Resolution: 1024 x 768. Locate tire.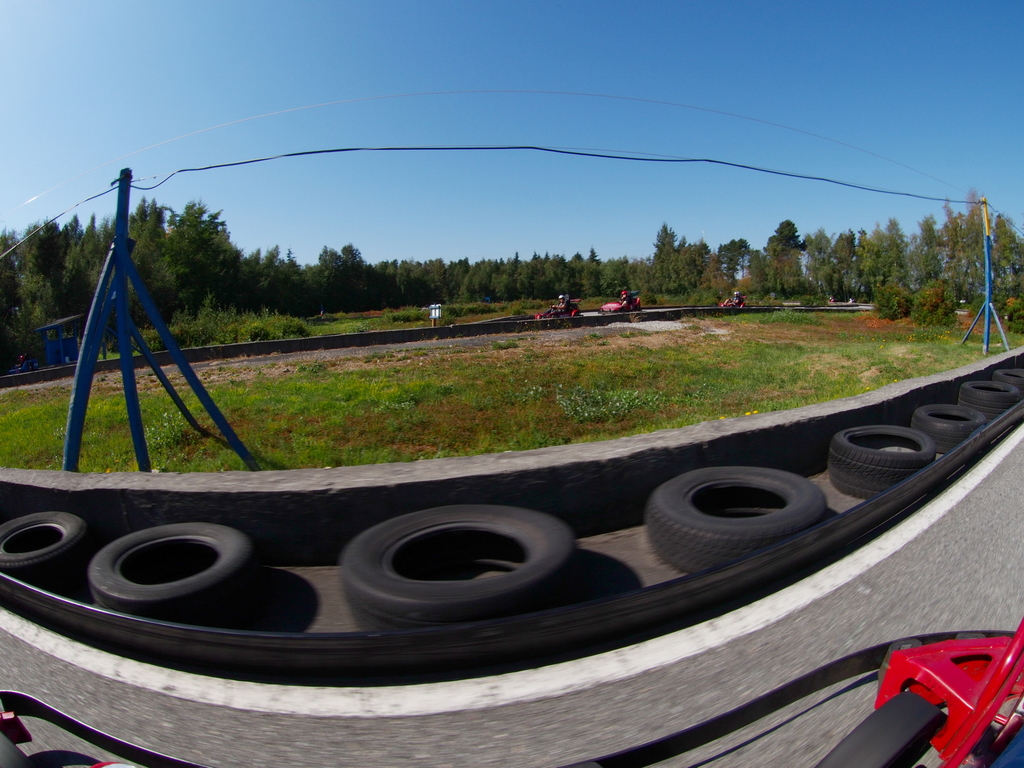
[339, 503, 573, 621].
